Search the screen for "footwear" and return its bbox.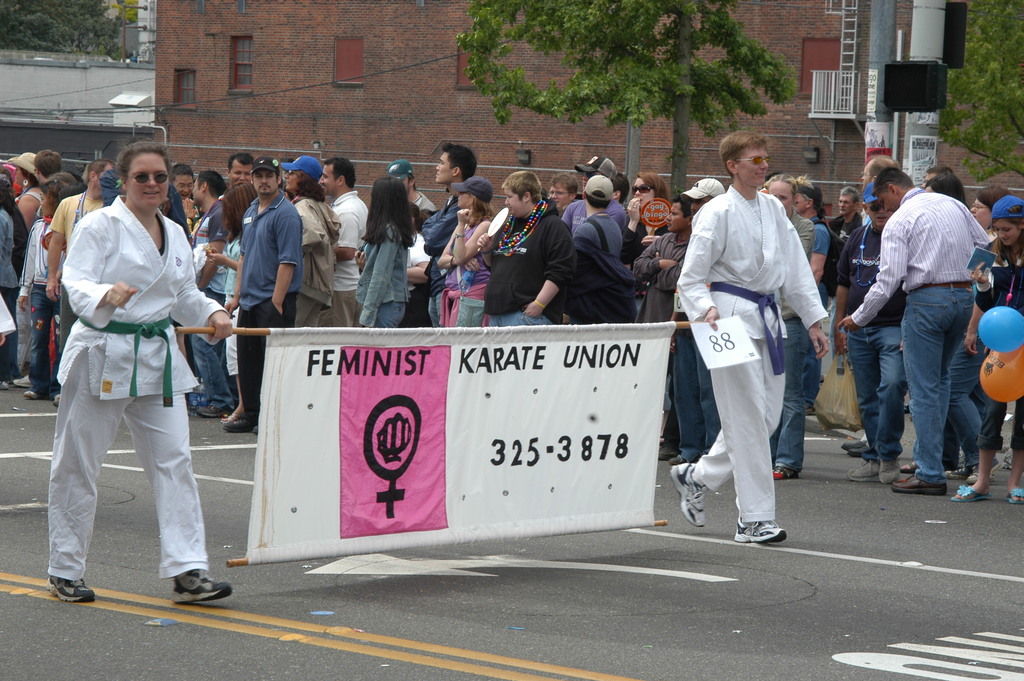
Found: (668, 459, 716, 530).
